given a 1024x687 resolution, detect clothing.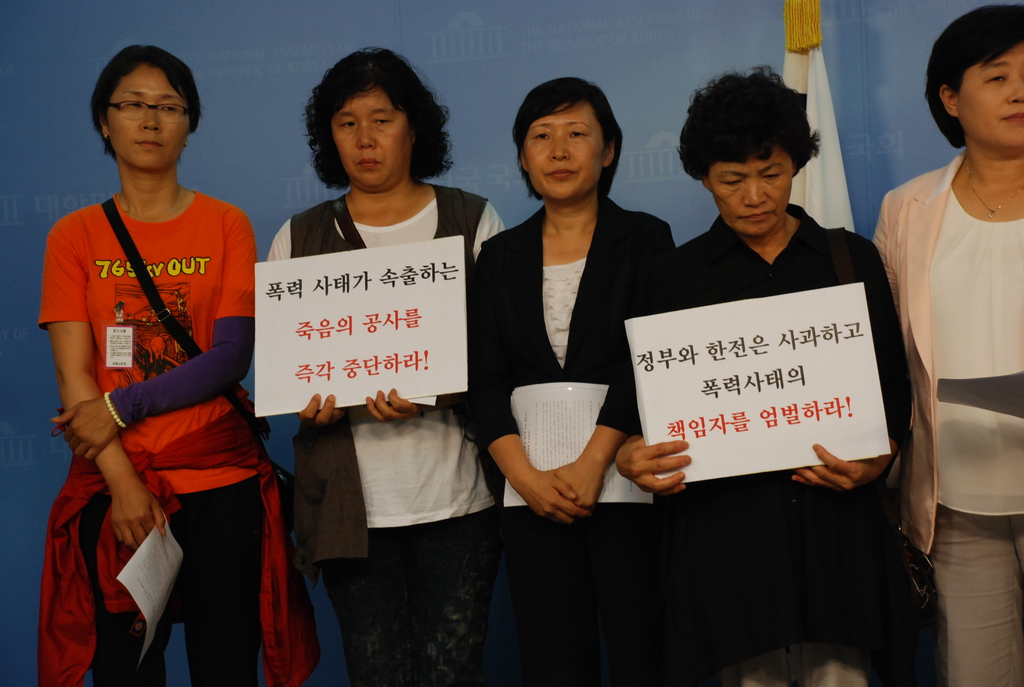
l=456, t=199, r=690, b=686.
